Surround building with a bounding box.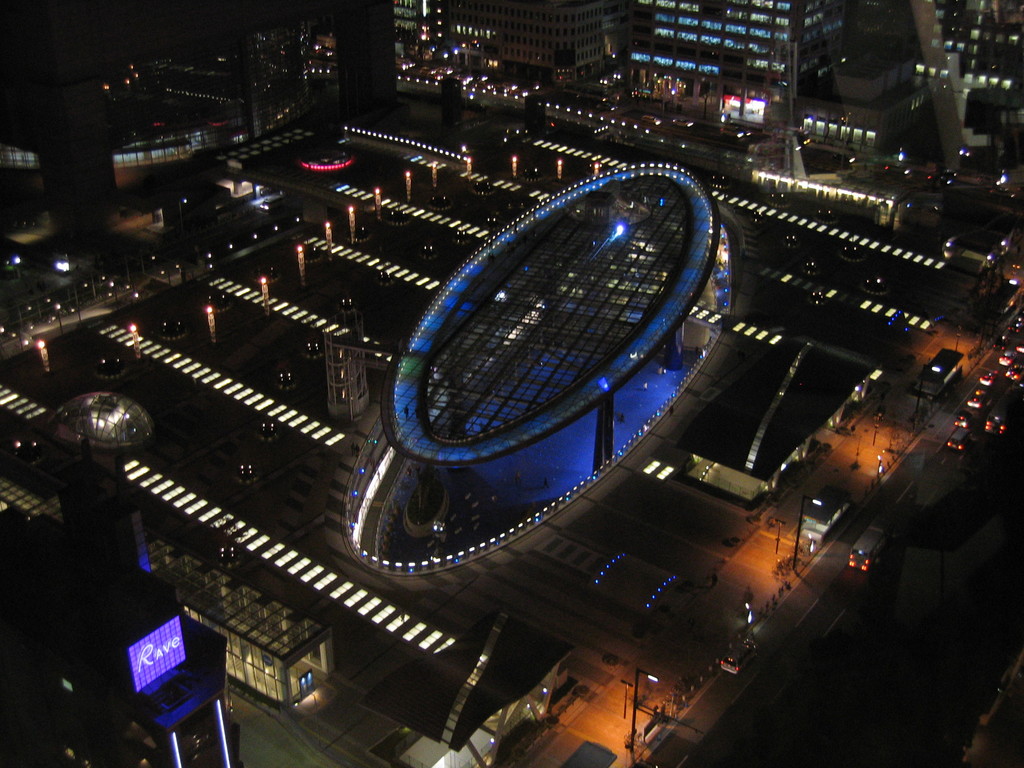
(913, 1, 1023, 150).
